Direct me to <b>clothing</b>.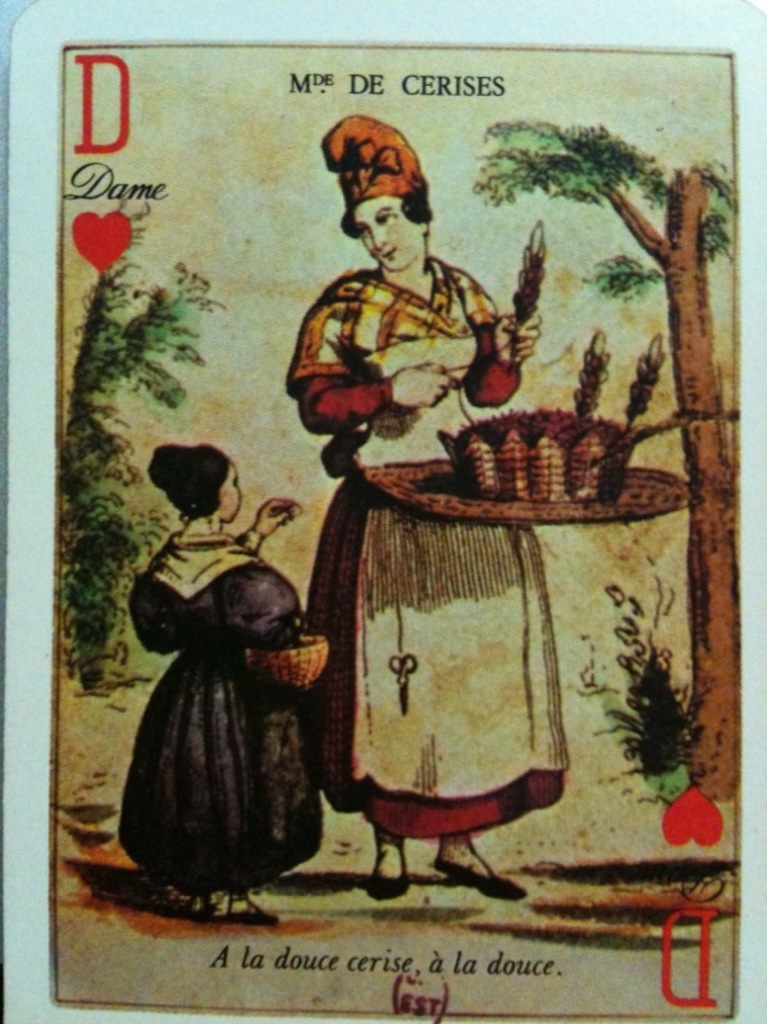
Direction: [288,209,588,847].
